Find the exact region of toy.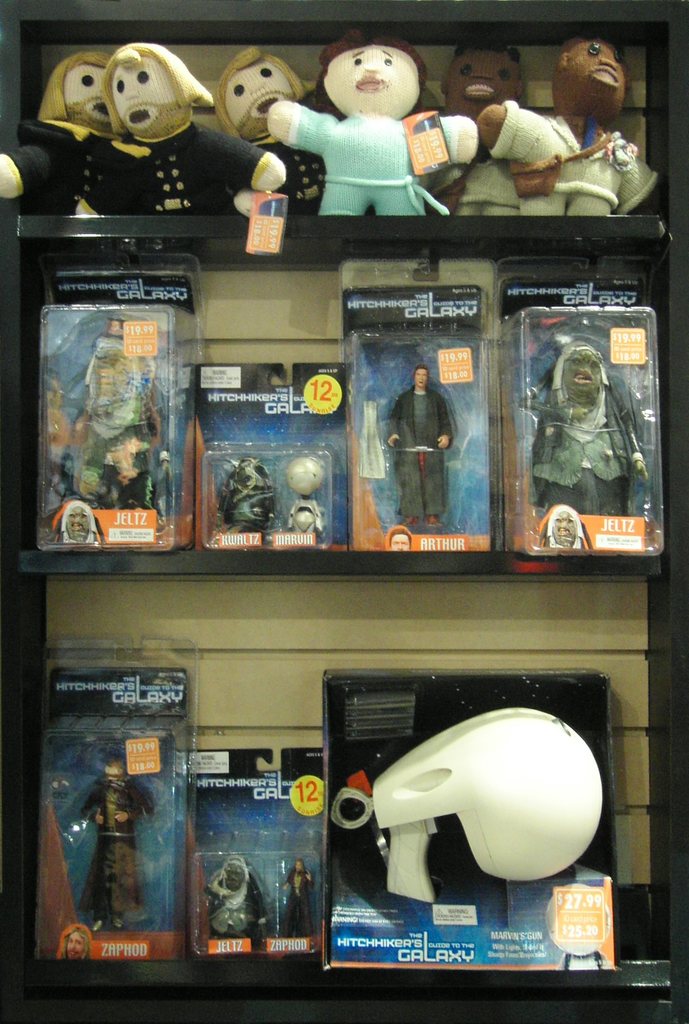
Exact region: x1=438, y1=42, x2=528, y2=113.
